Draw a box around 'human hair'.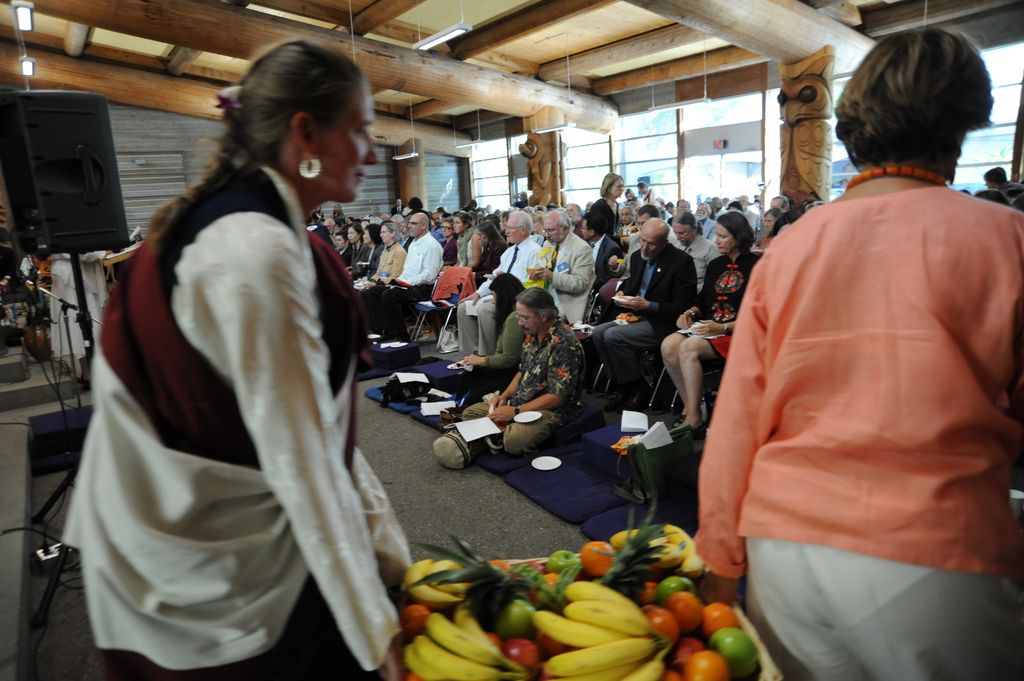
<box>700,201,710,217</box>.
